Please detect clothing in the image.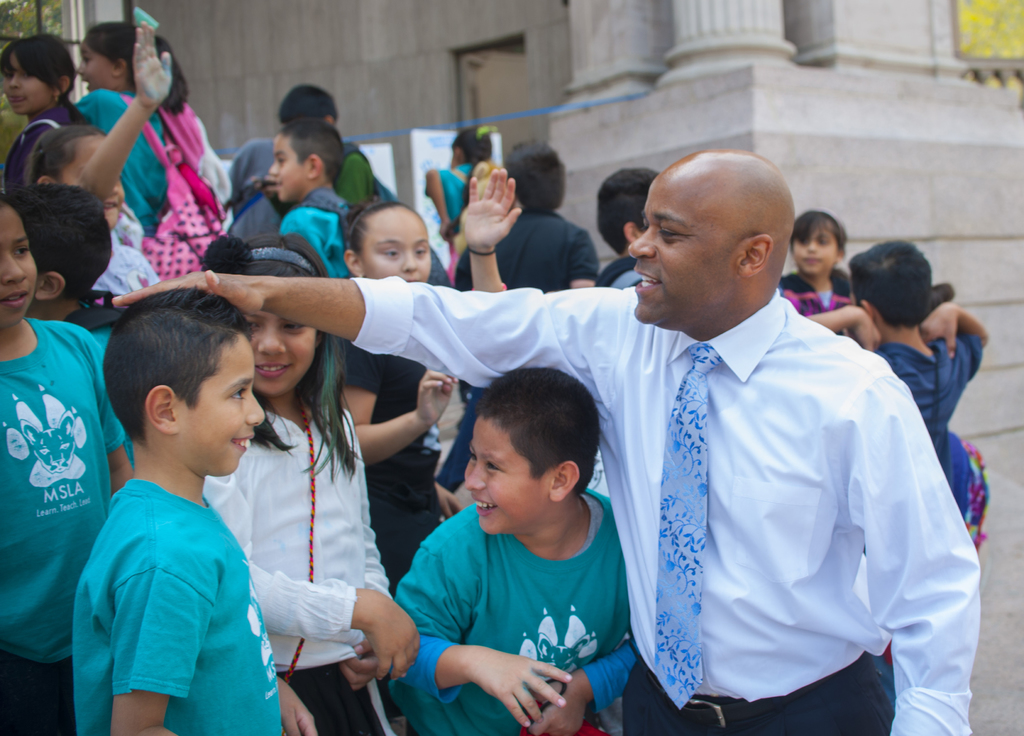
bbox=[451, 196, 600, 291].
